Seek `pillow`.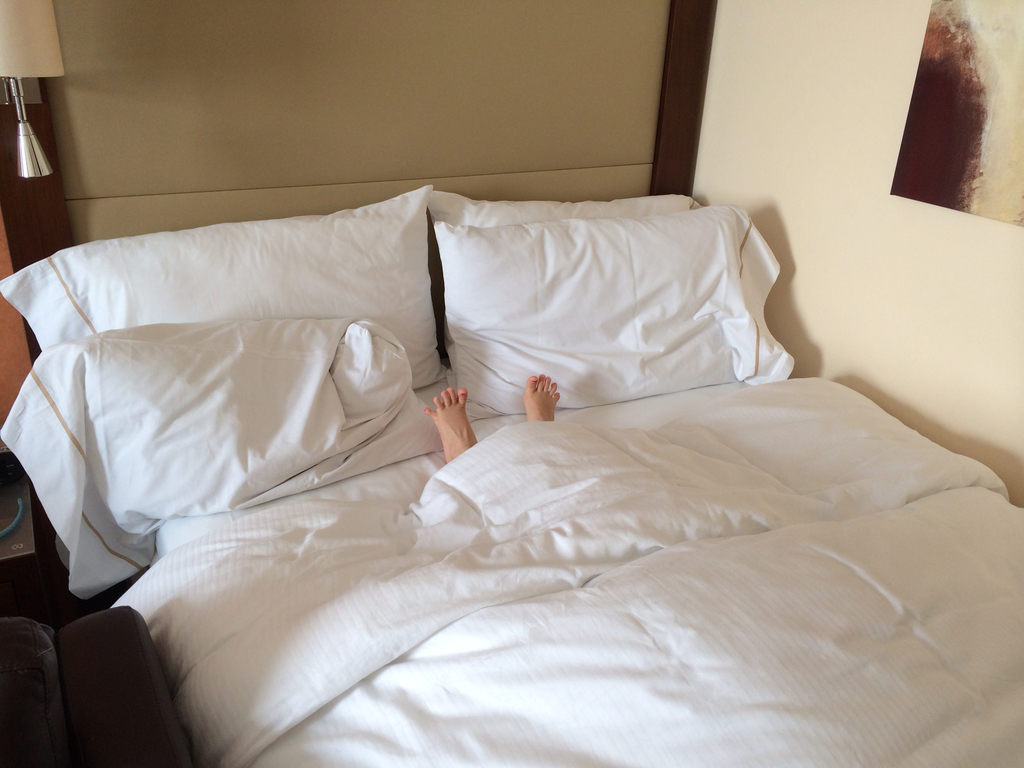
left=419, top=189, right=689, bottom=241.
